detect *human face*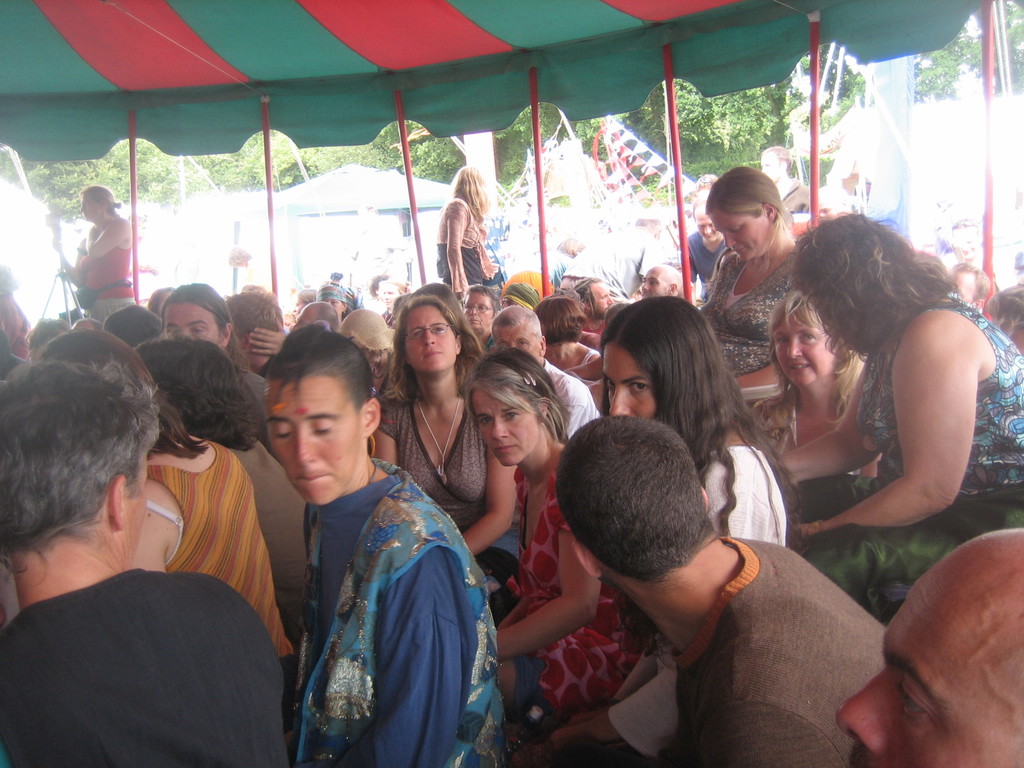
[x1=600, y1=344, x2=659, y2=420]
